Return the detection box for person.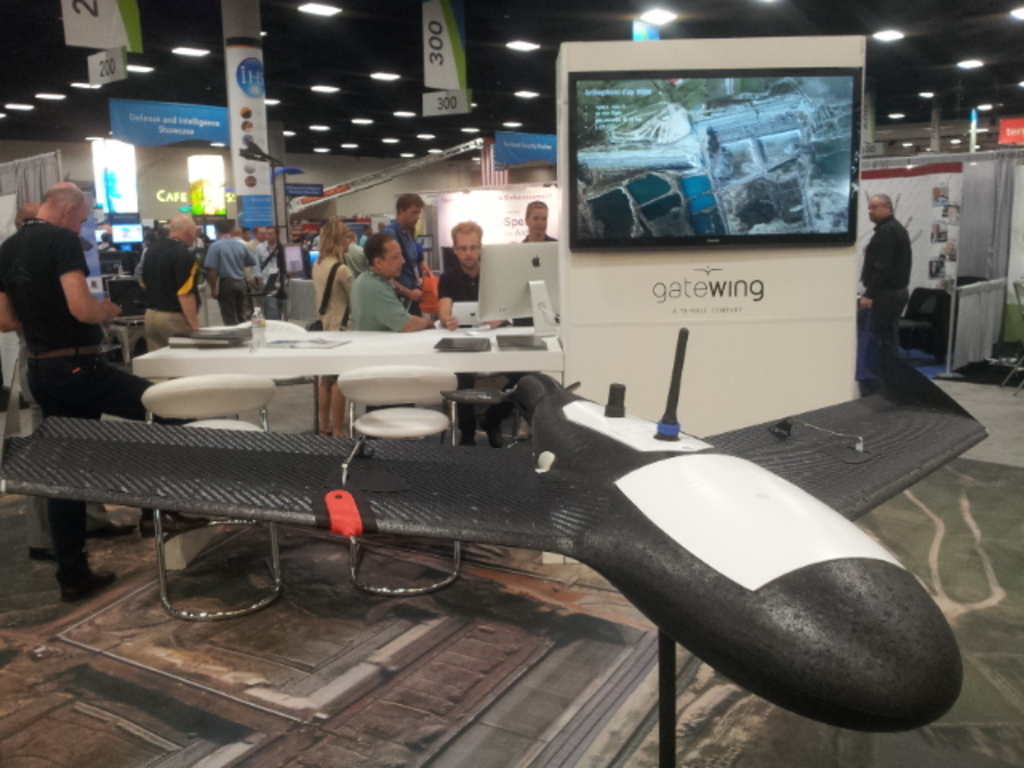
(309, 221, 354, 440).
